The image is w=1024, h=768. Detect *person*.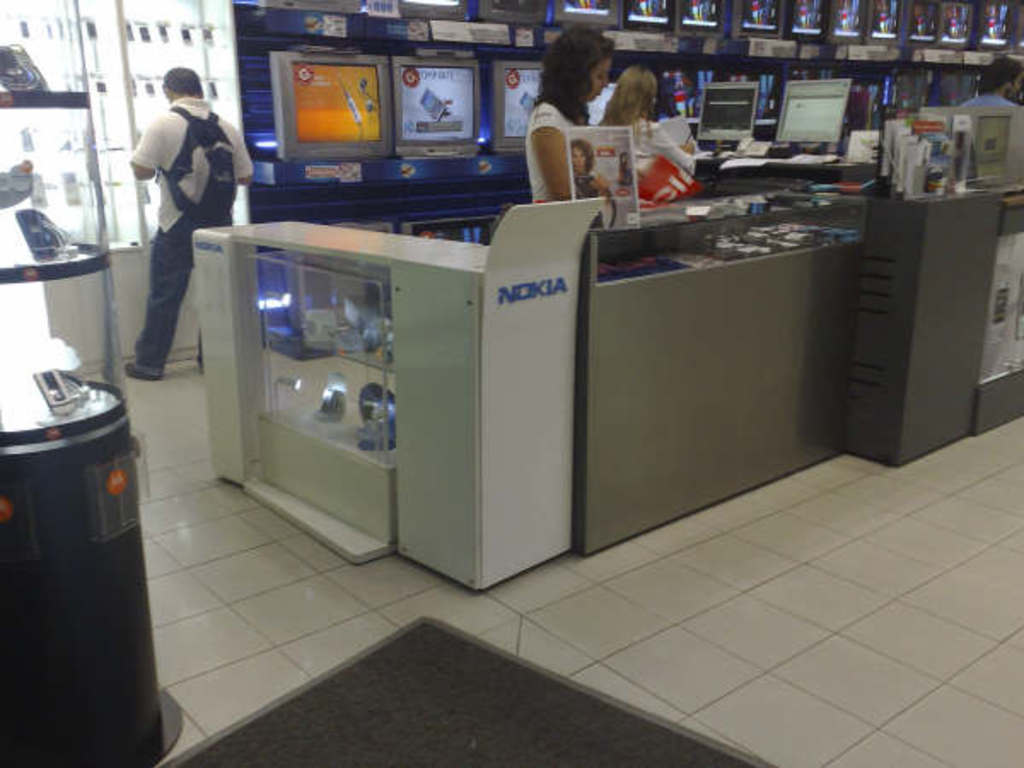
Detection: region(522, 26, 604, 201).
